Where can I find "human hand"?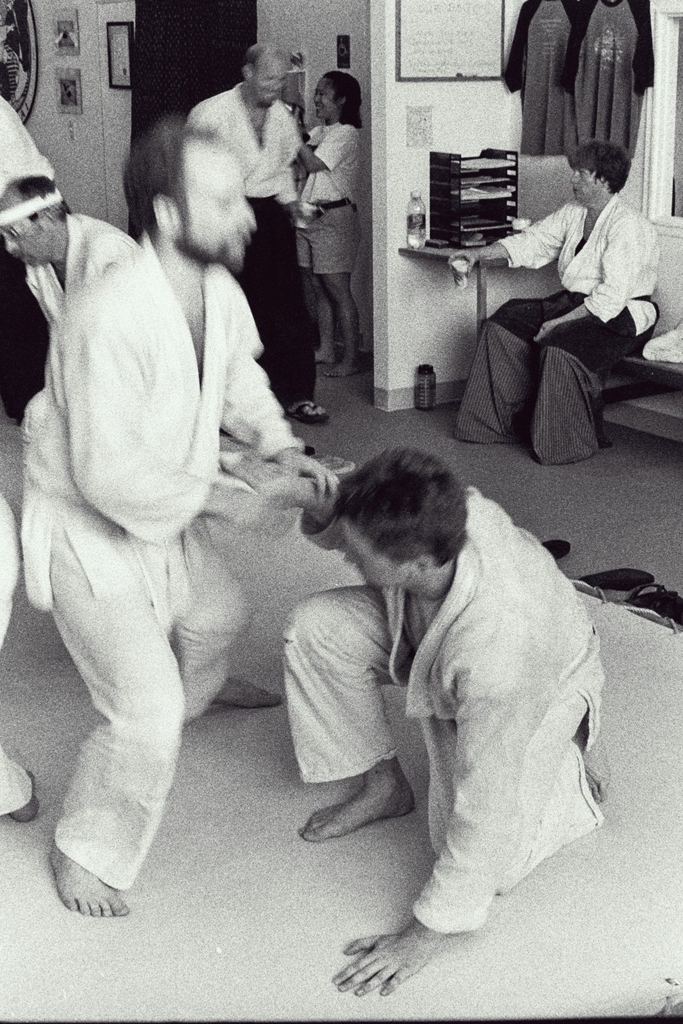
You can find it at 447 248 482 276.
